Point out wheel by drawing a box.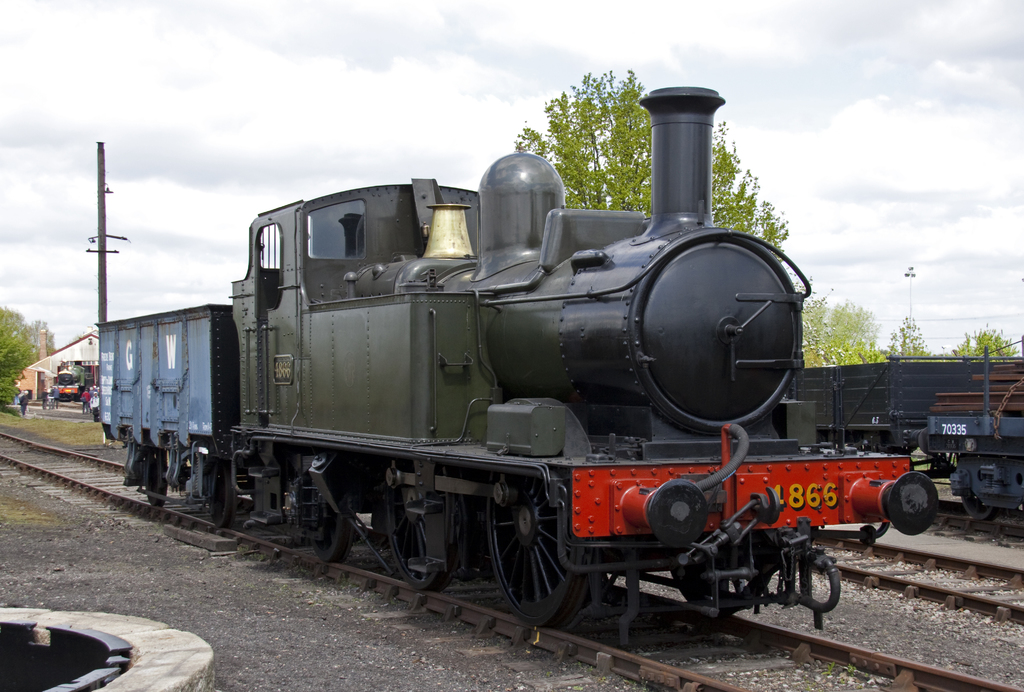
<bbox>479, 481, 590, 634</bbox>.
